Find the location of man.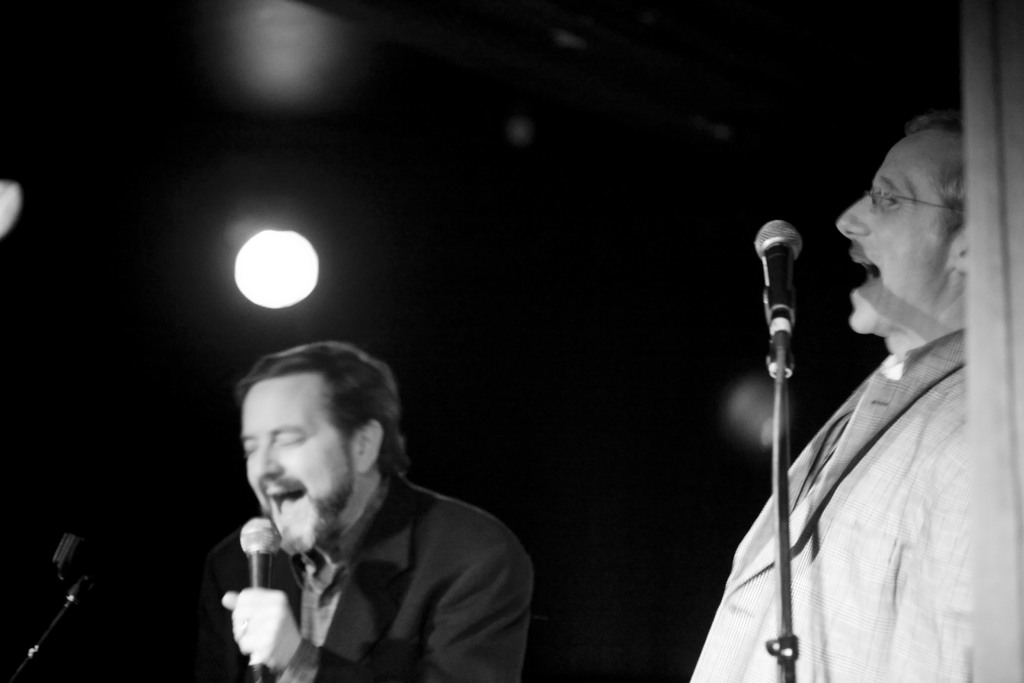
Location: (x1=167, y1=347, x2=549, y2=675).
